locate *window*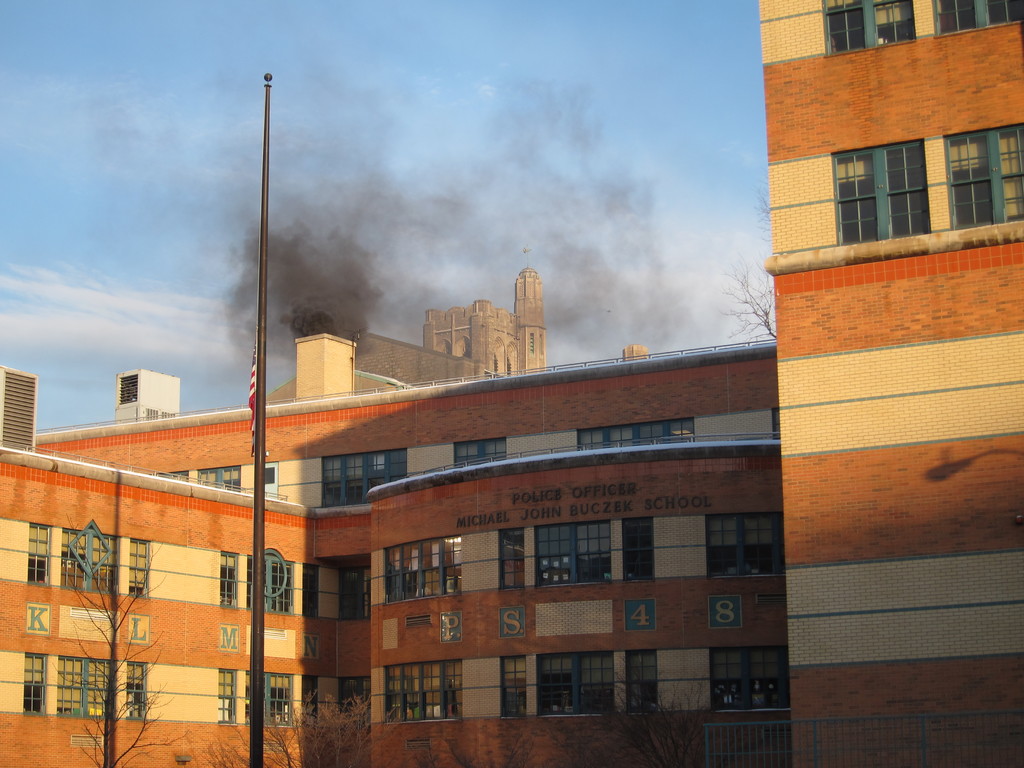
54:654:112:716
